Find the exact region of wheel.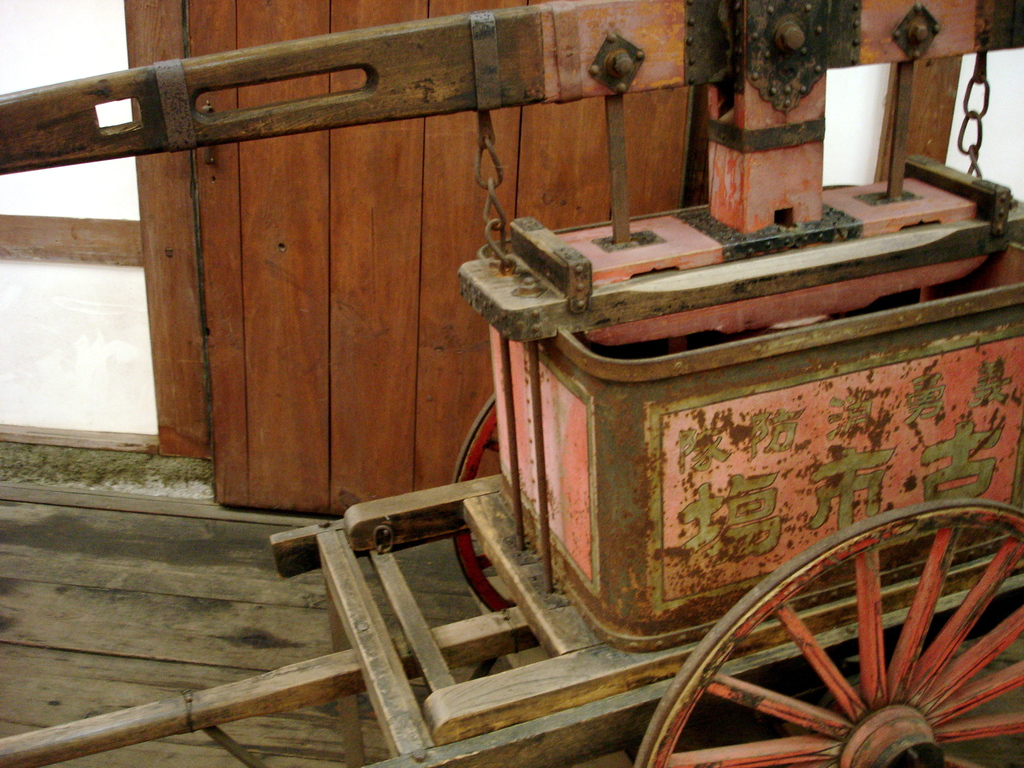
Exact region: l=633, t=501, r=1023, b=767.
